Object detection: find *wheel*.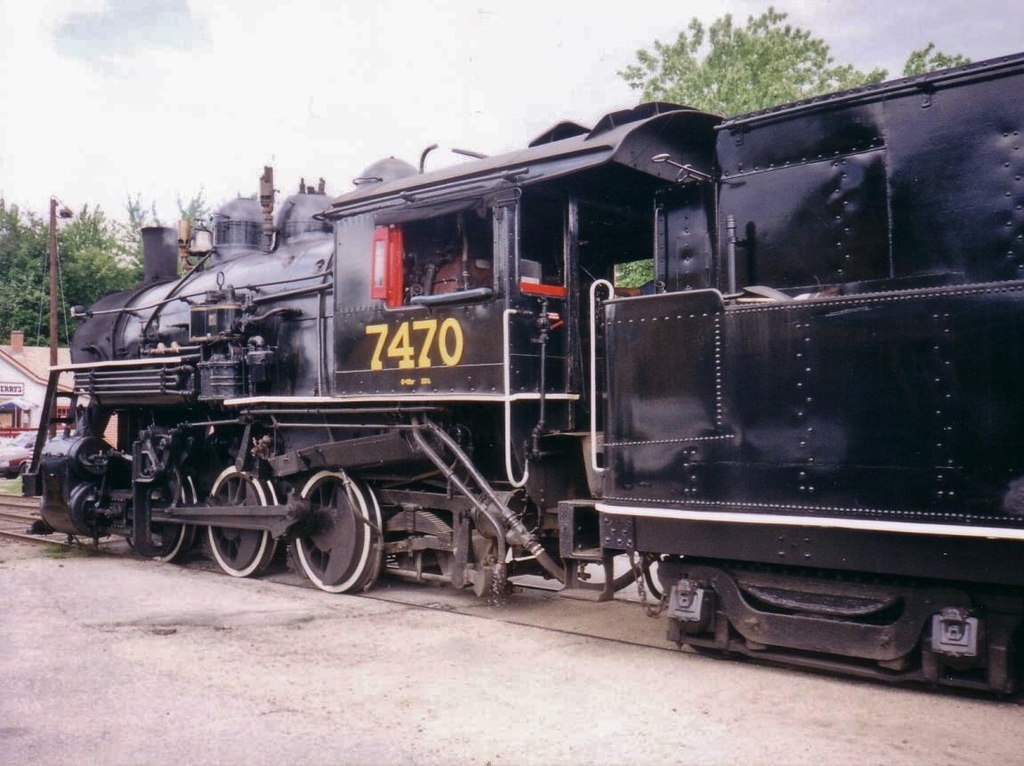
[198, 463, 284, 581].
